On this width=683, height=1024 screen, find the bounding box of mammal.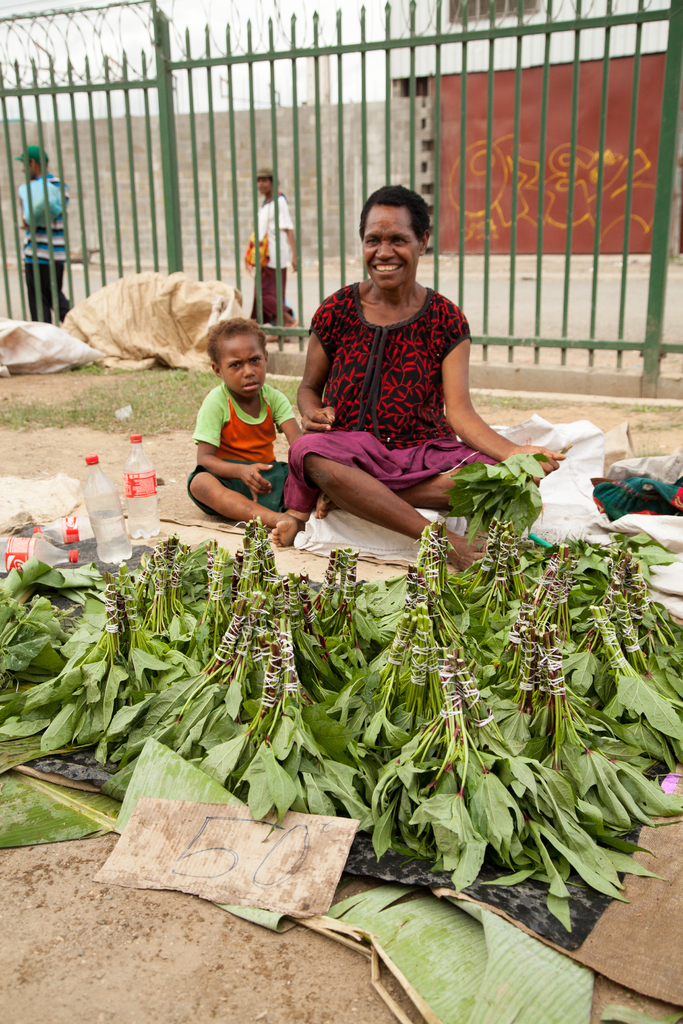
Bounding box: (10,148,81,325).
